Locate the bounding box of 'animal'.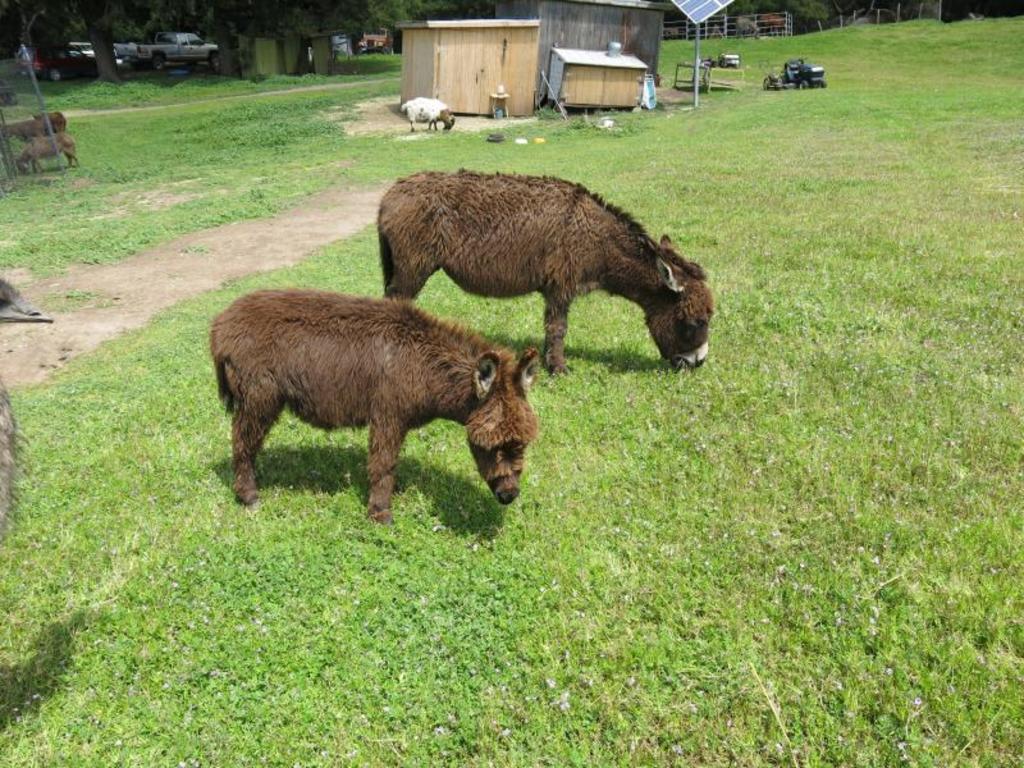
Bounding box: [left=375, top=161, right=717, bottom=371].
